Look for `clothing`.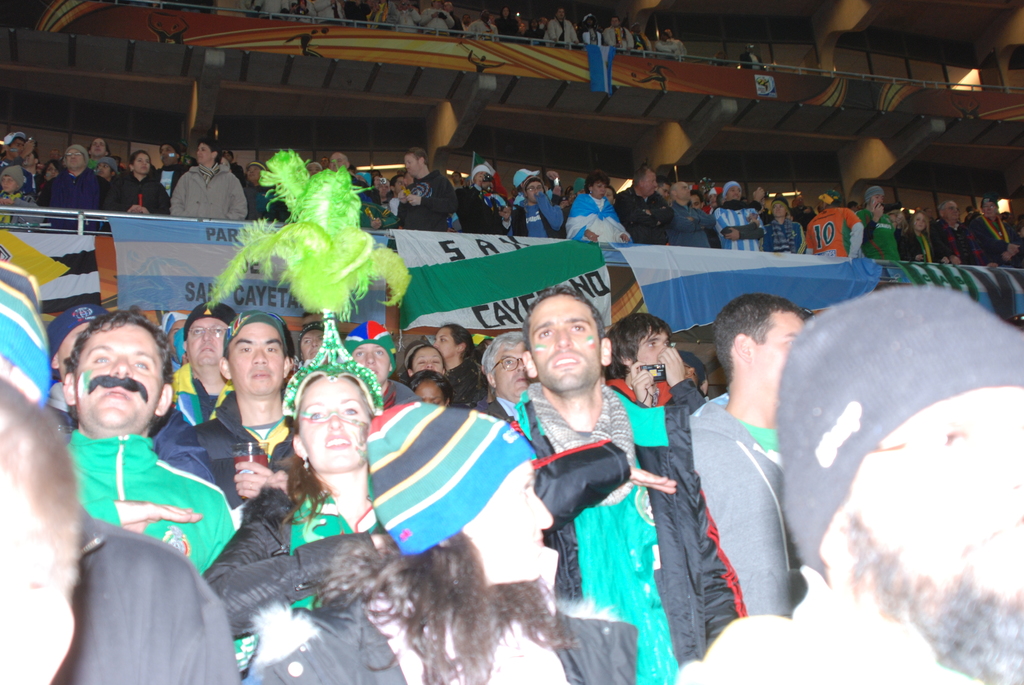
Found: rect(444, 359, 484, 417).
